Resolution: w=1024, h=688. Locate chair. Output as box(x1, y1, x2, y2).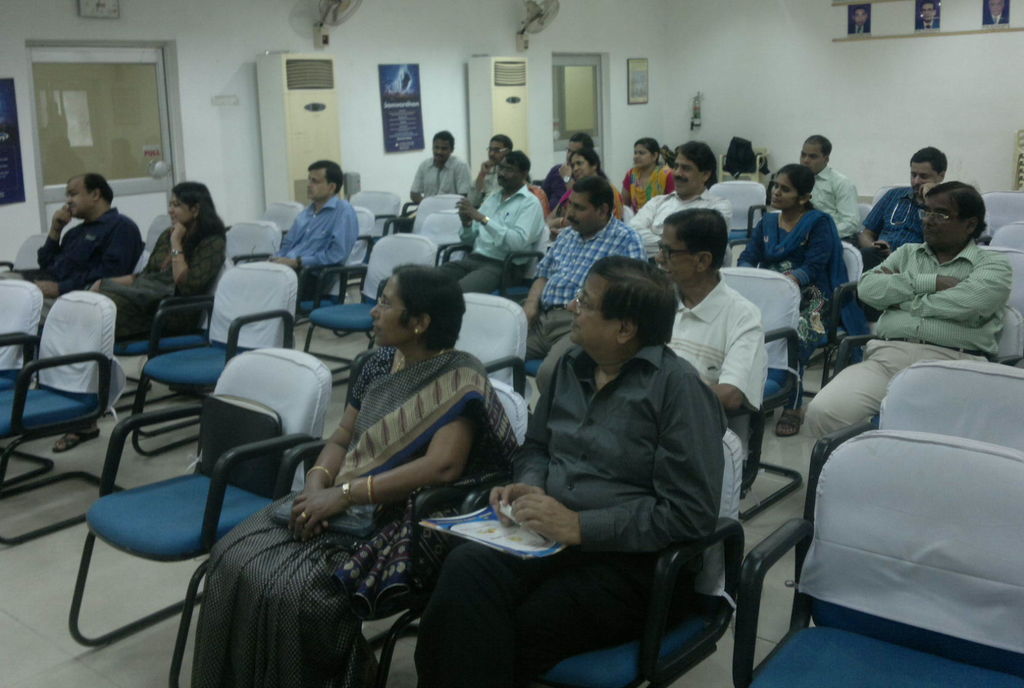
box(106, 222, 282, 405).
